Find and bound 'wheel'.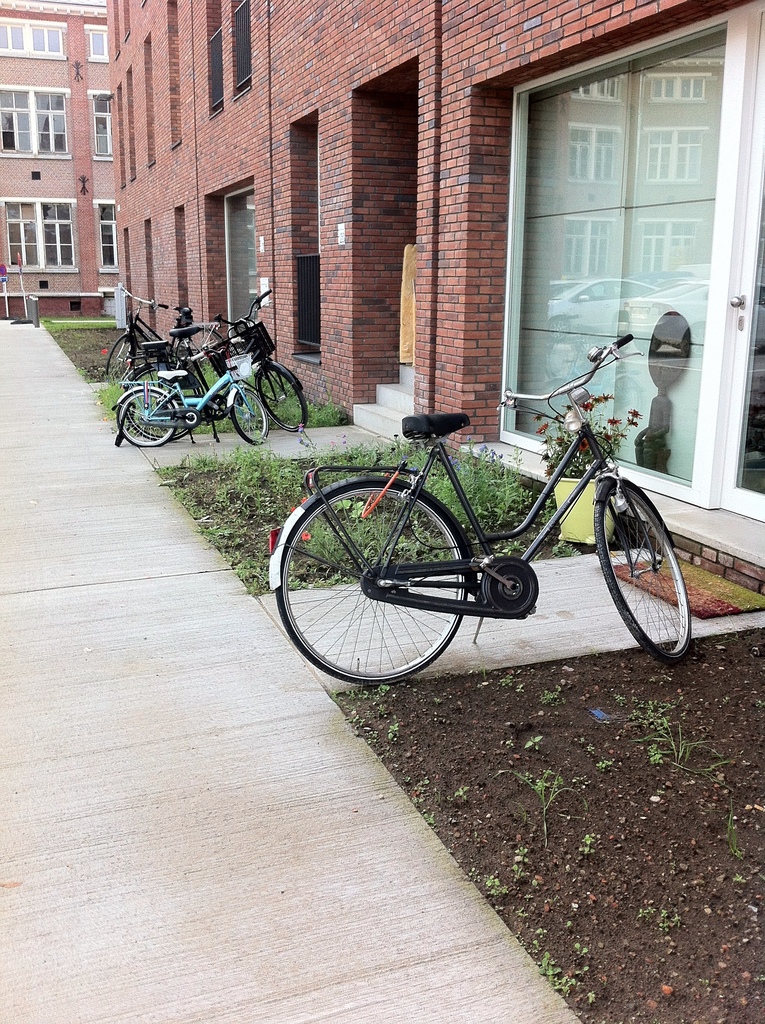
Bound: 275,483,471,681.
